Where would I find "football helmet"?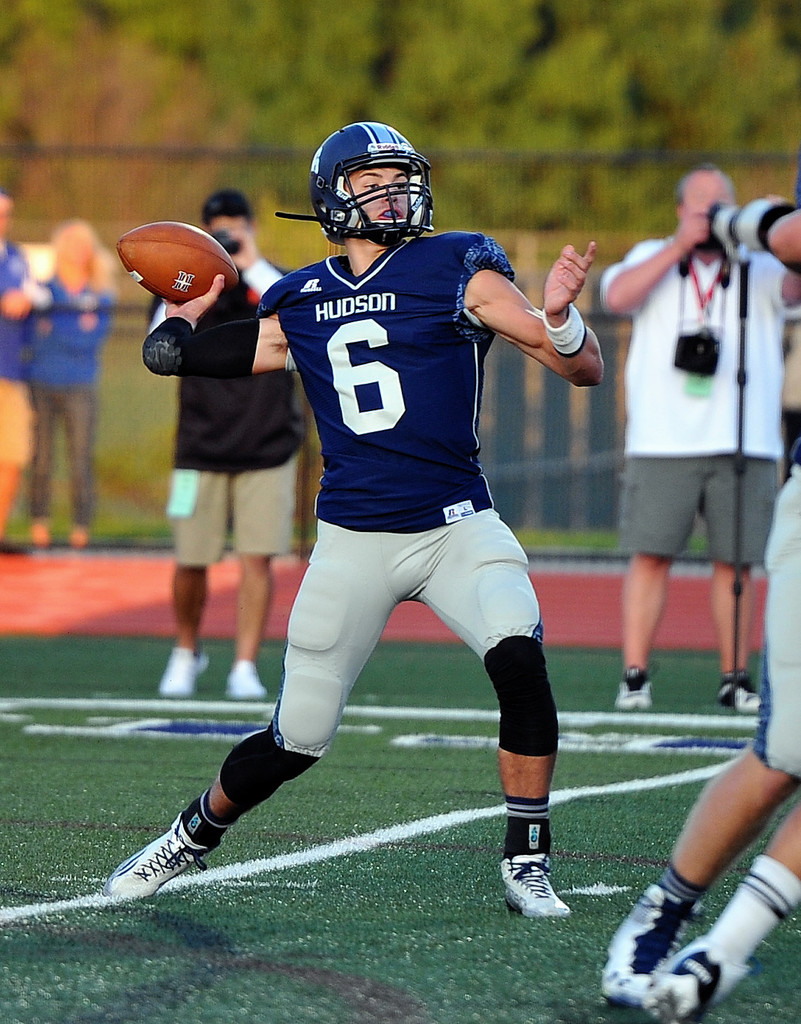
At pyautogui.locateOnScreen(285, 121, 441, 247).
